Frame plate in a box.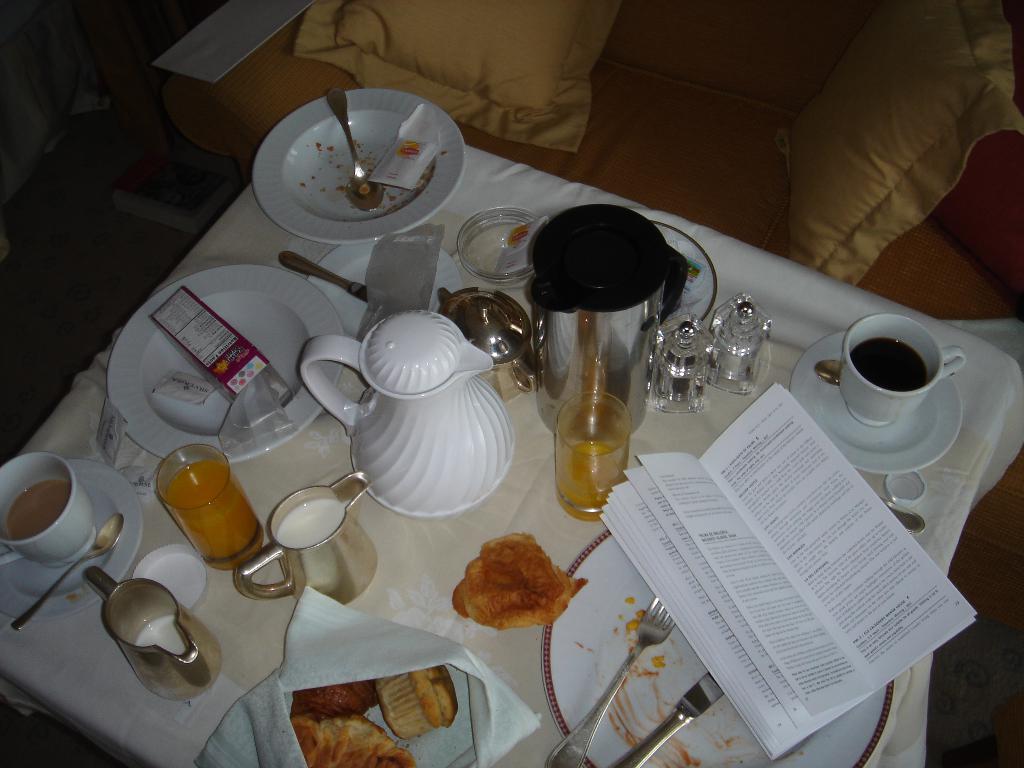
Rect(310, 234, 463, 347).
